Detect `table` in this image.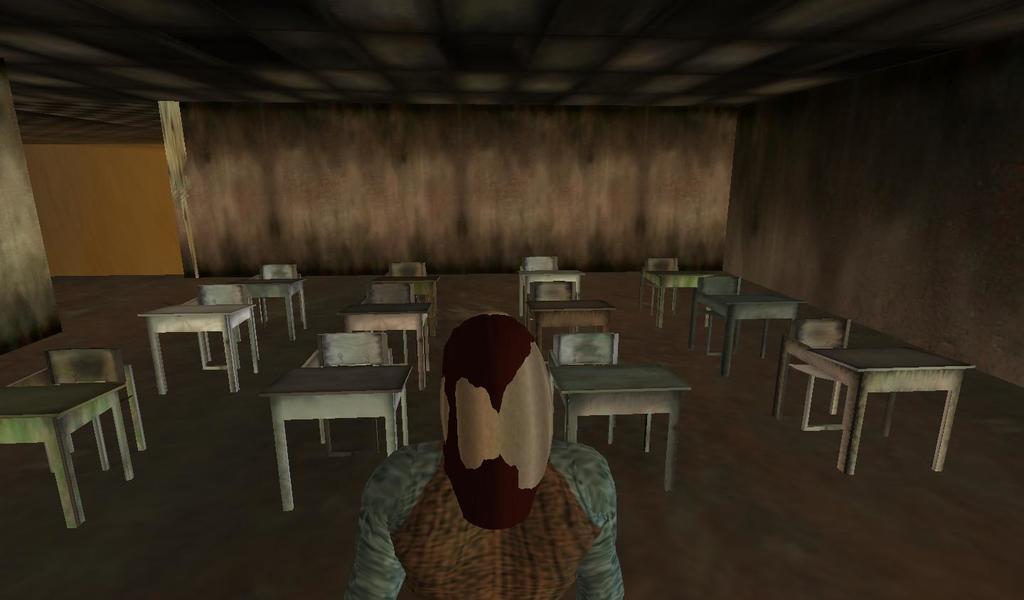
Detection: <box>552,363,688,491</box>.
